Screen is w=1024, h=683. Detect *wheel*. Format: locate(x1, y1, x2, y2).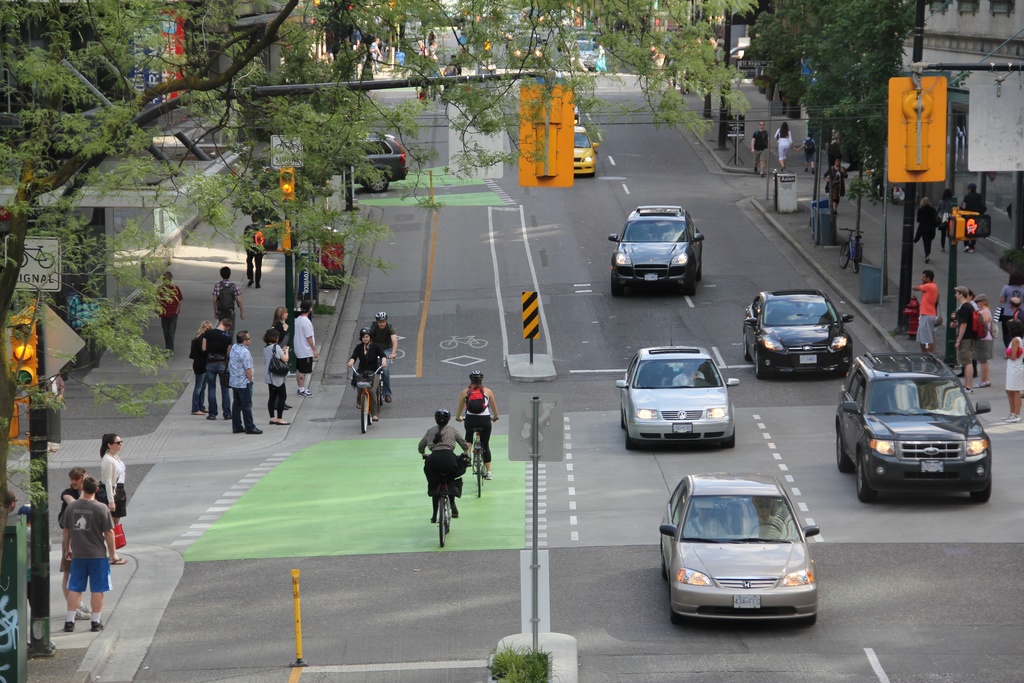
locate(840, 242, 849, 269).
